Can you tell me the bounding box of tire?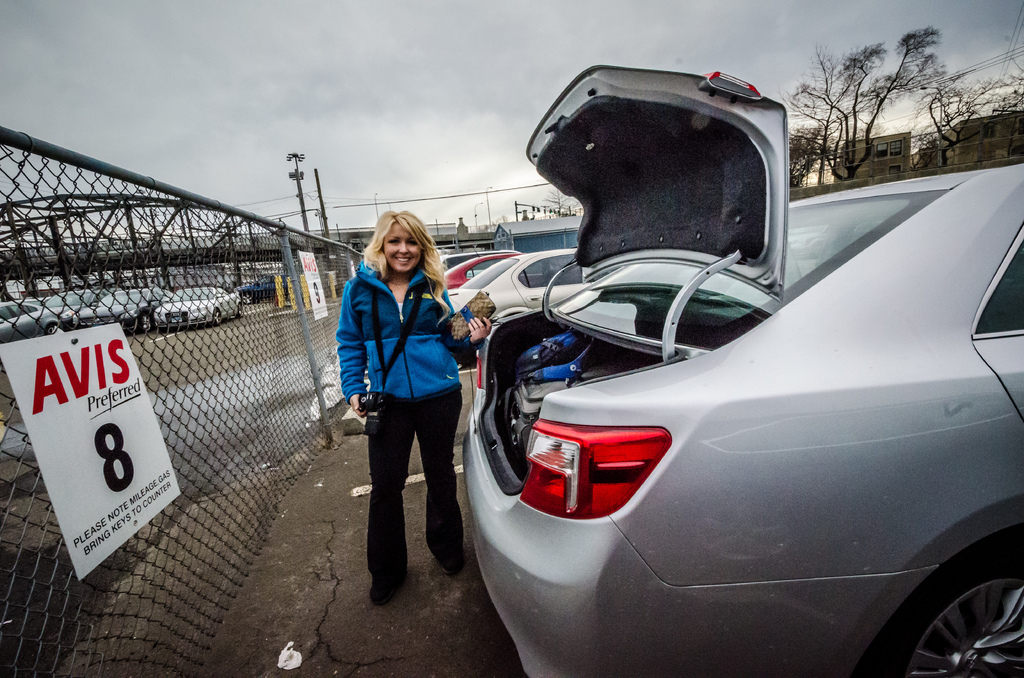
left=861, top=546, right=1023, bottom=677.
